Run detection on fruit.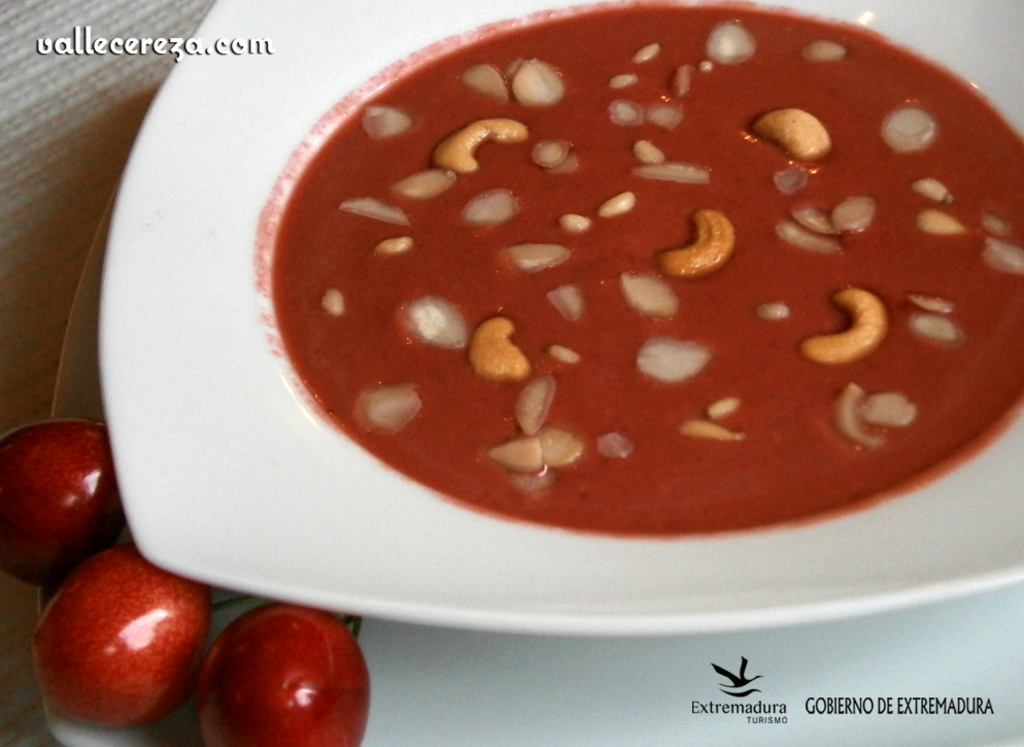
Result: [0, 411, 128, 590].
